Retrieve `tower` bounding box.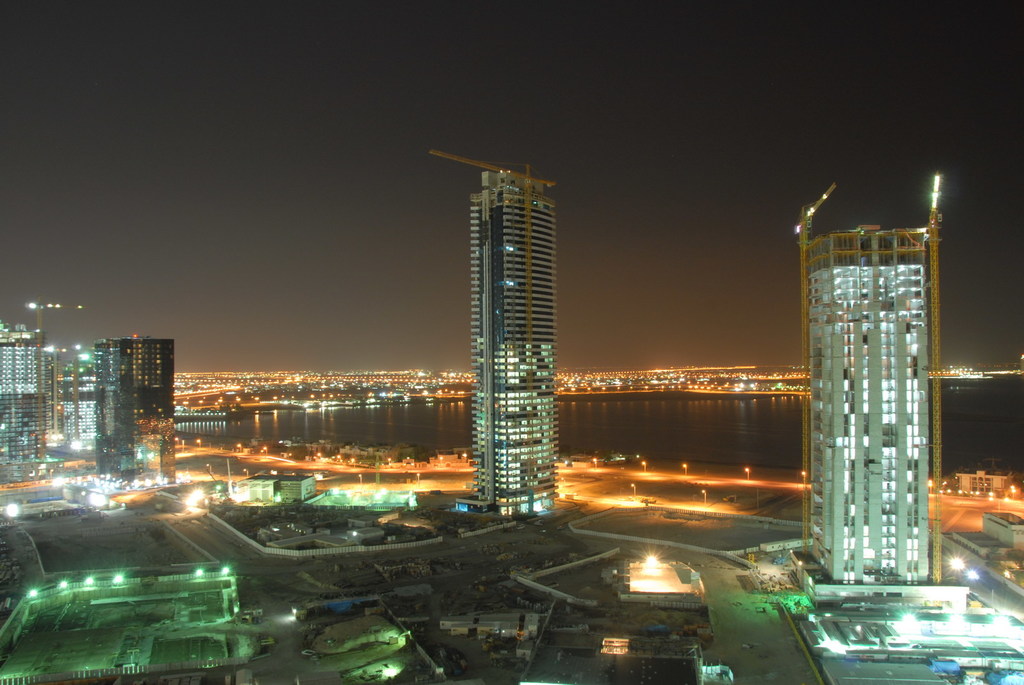
Bounding box: {"left": 0, "top": 323, "right": 55, "bottom": 487}.
